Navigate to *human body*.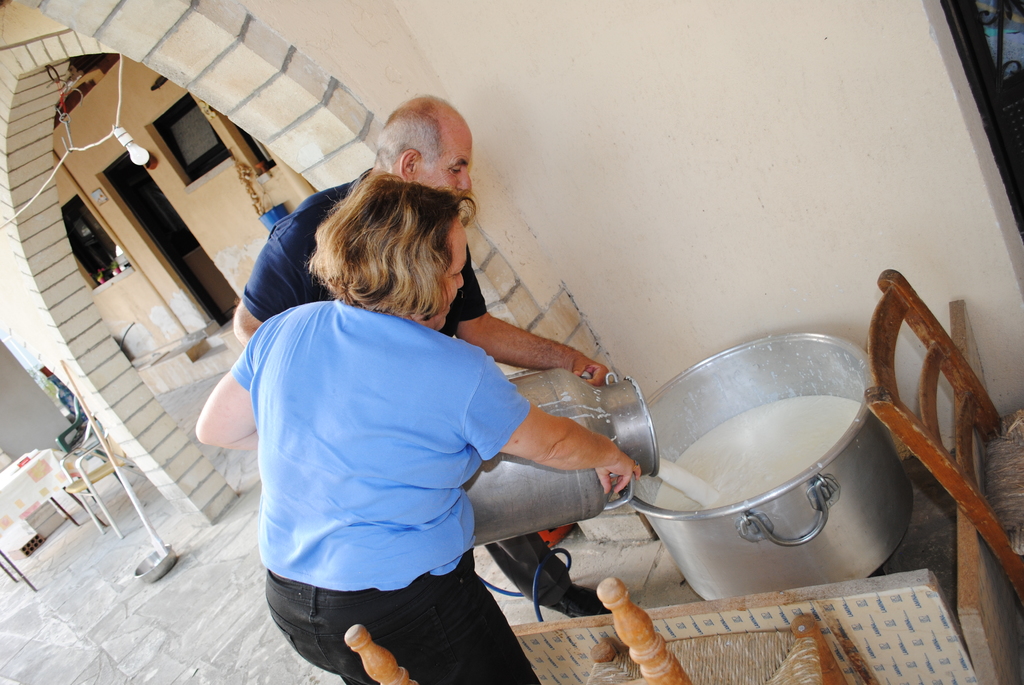
Navigation target: (left=229, top=169, right=610, bottom=620).
